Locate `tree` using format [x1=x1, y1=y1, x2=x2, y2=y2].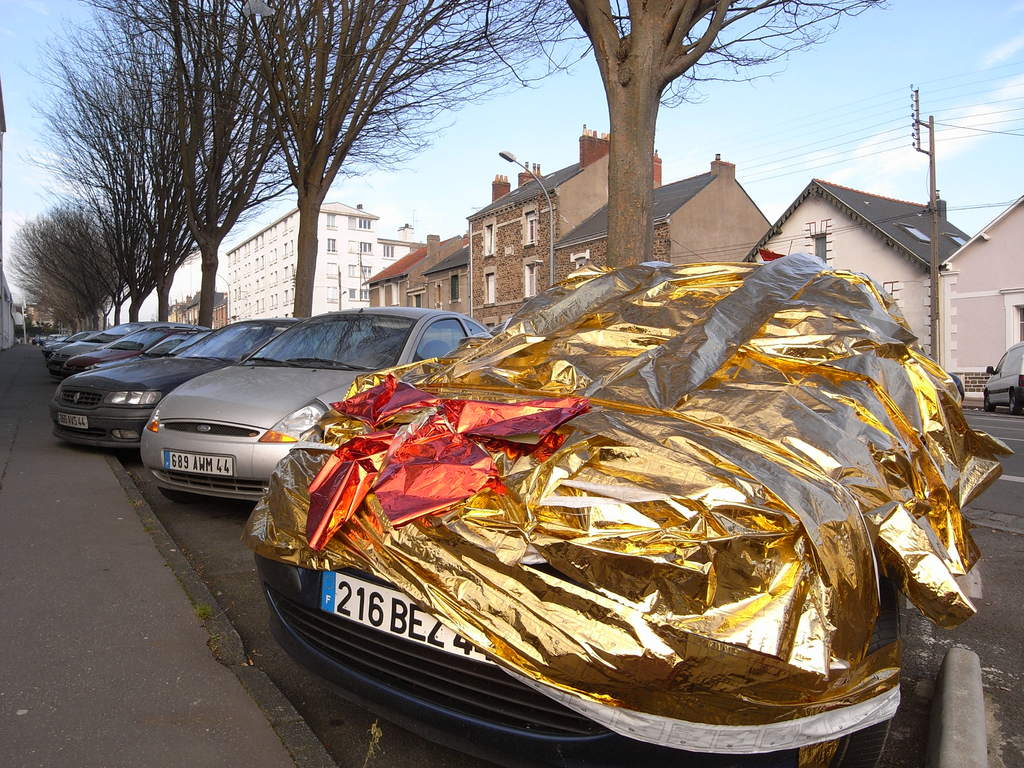
[x1=113, y1=0, x2=293, y2=326].
